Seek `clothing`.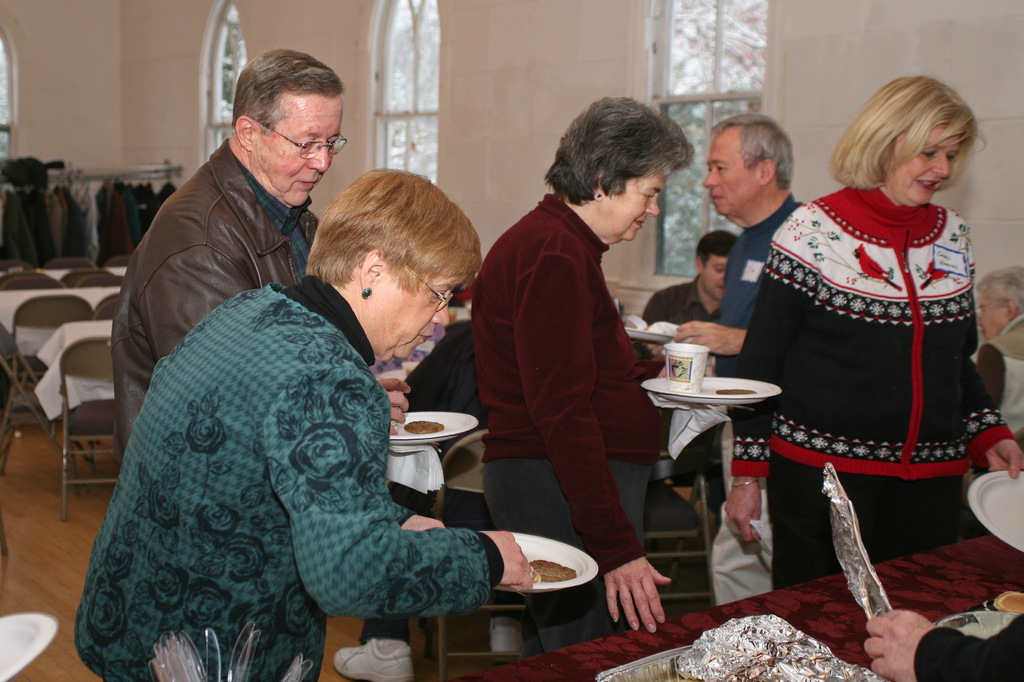
Rect(915, 617, 1023, 681).
